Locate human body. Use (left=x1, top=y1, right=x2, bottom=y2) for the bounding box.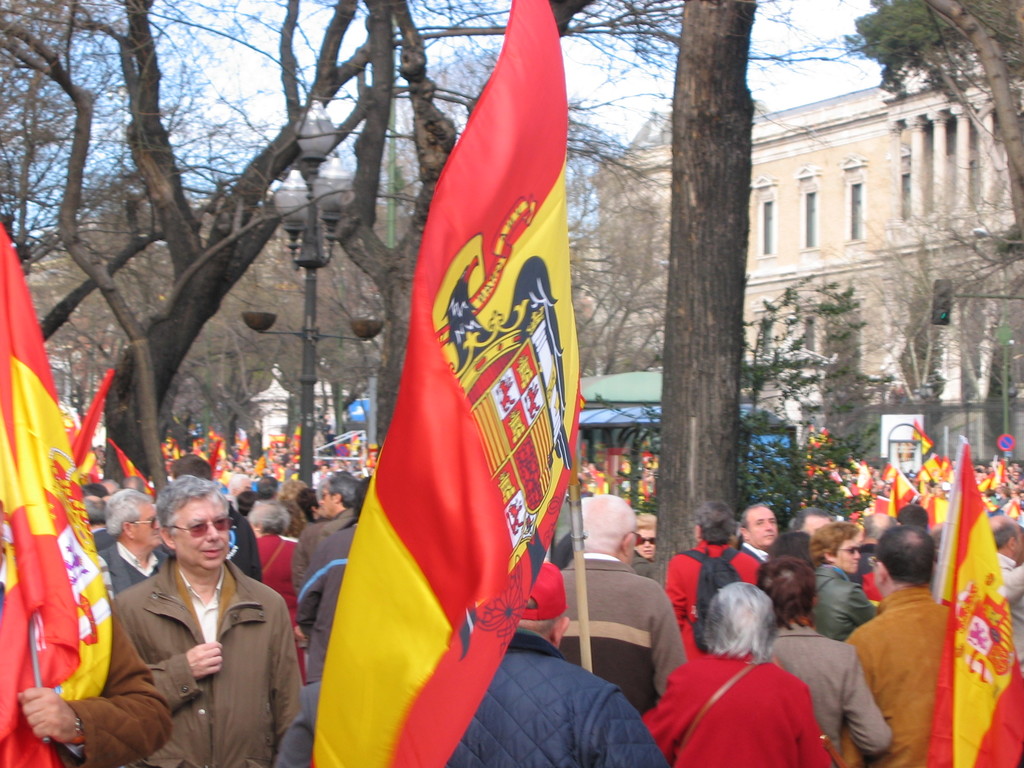
(left=856, top=510, right=986, bottom=767).
